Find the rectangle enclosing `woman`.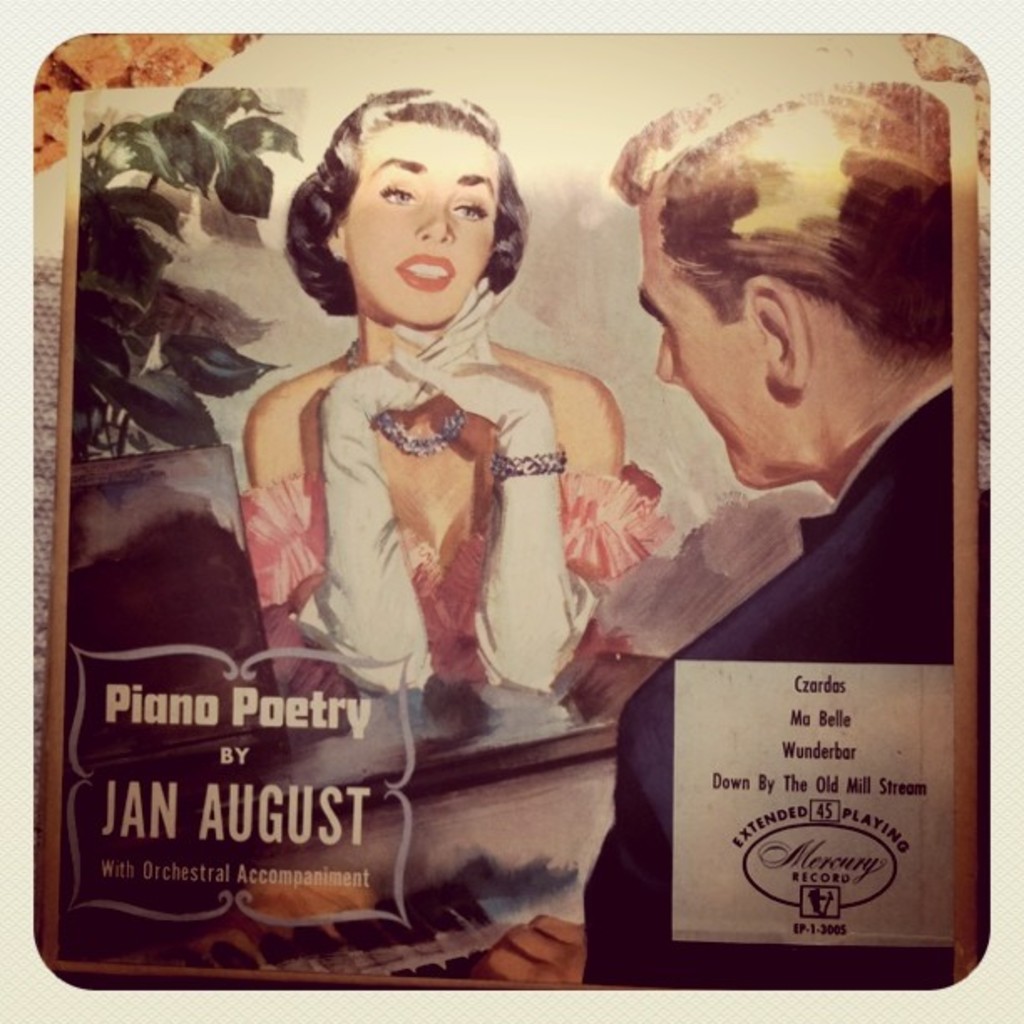
x1=218 y1=70 x2=649 y2=791.
